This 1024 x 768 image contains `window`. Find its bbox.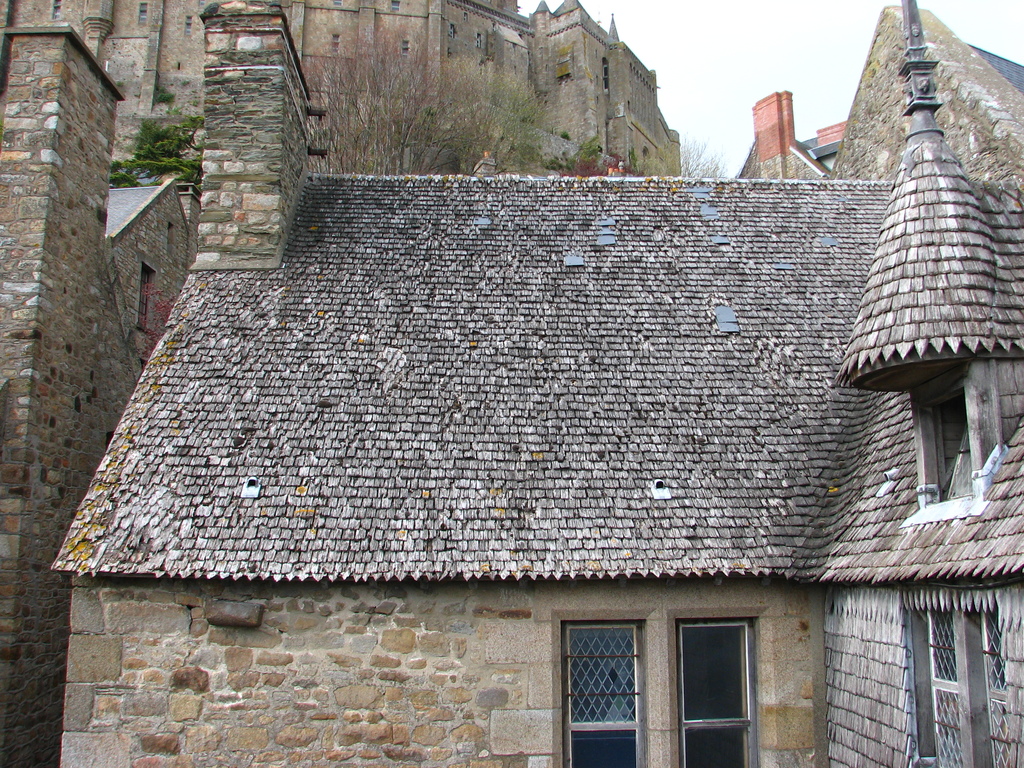
rect(558, 621, 650, 765).
